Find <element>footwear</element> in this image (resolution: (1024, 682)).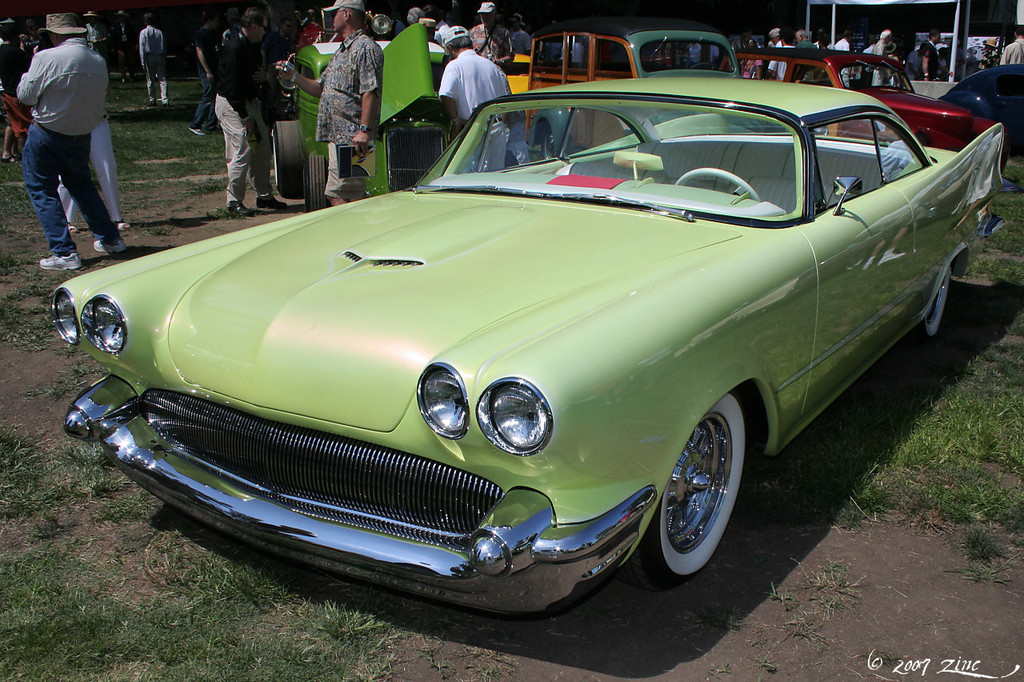
BBox(226, 202, 254, 217).
